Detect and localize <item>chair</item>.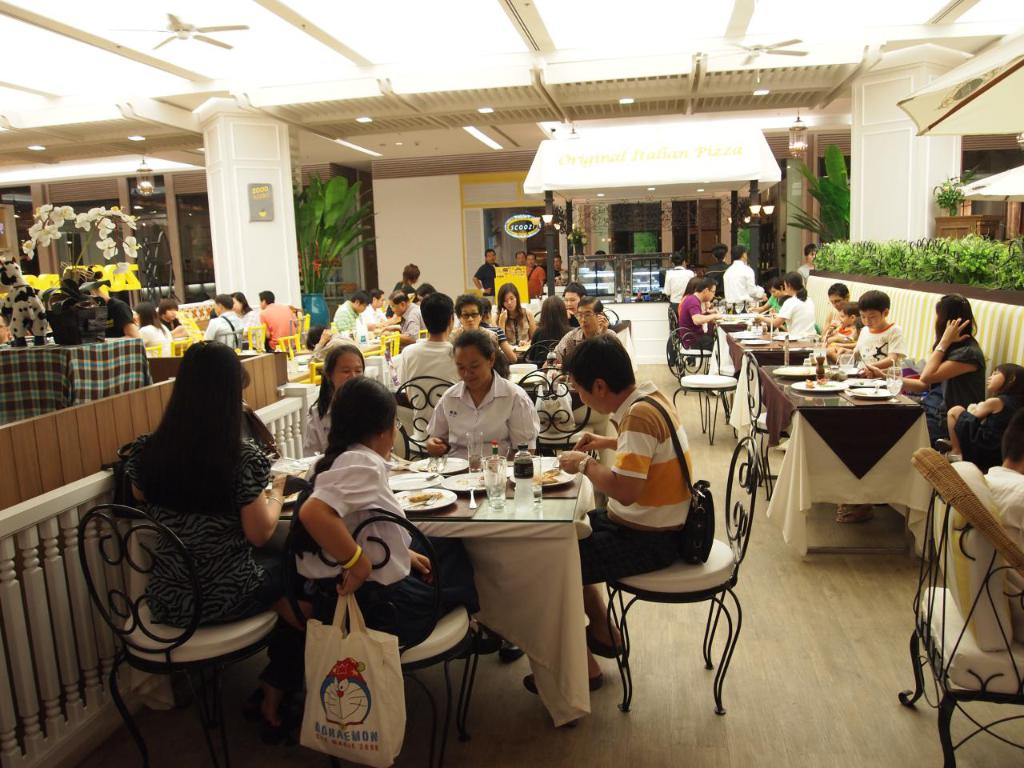
Localized at [665, 326, 734, 450].
